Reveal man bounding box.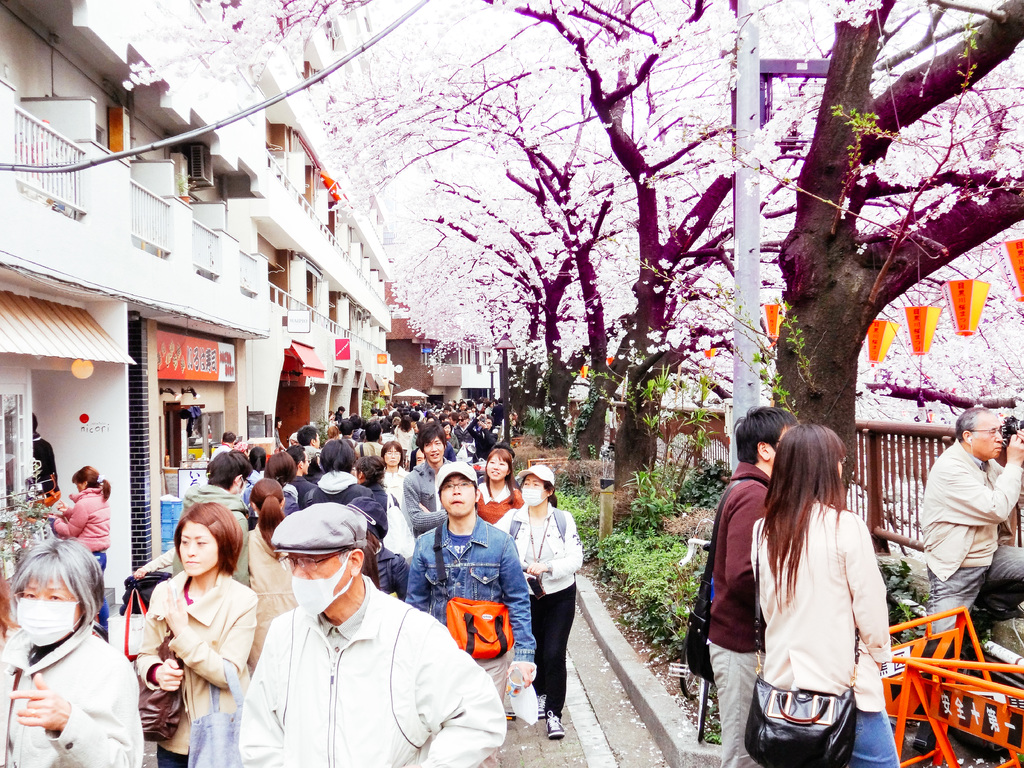
Revealed: crop(31, 415, 61, 499).
